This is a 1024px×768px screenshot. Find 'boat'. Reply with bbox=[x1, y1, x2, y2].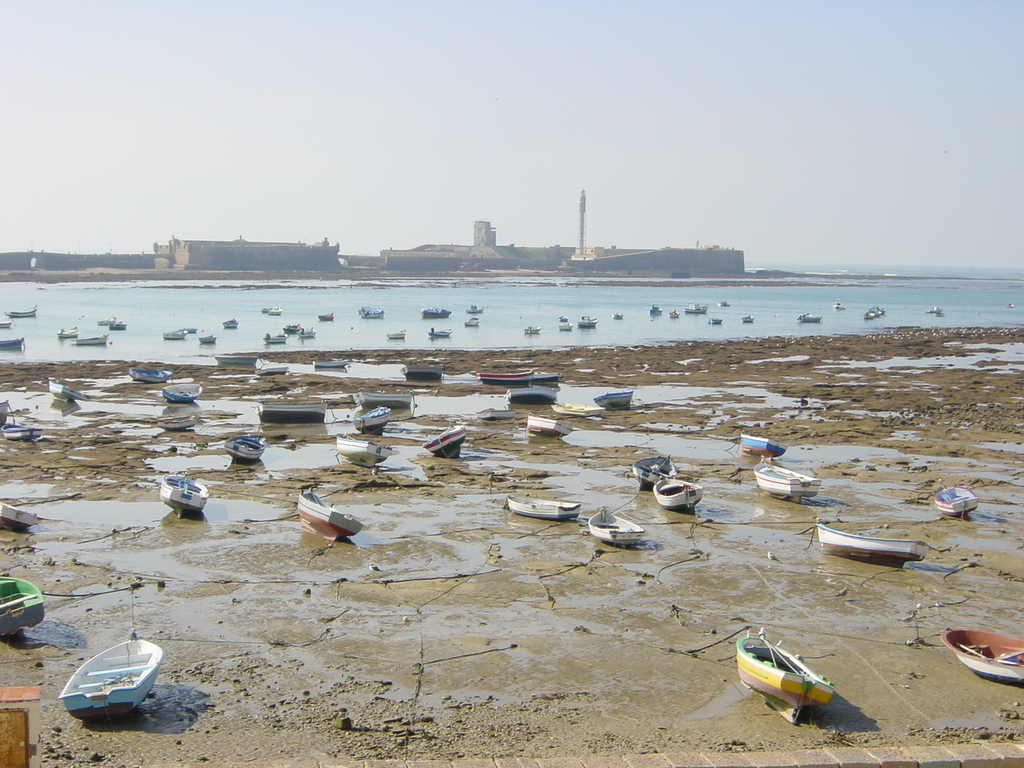
bbox=[129, 367, 173, 385].
